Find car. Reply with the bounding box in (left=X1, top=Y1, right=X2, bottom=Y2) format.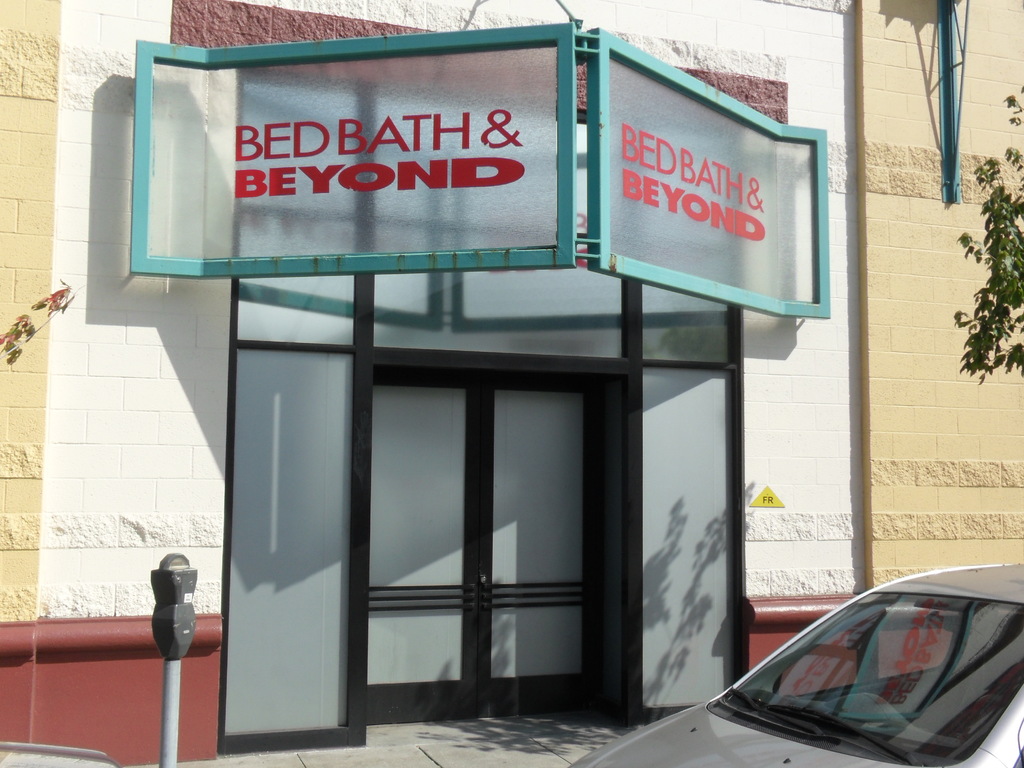
(left=565, top=561, right=1023, bottom=767).
